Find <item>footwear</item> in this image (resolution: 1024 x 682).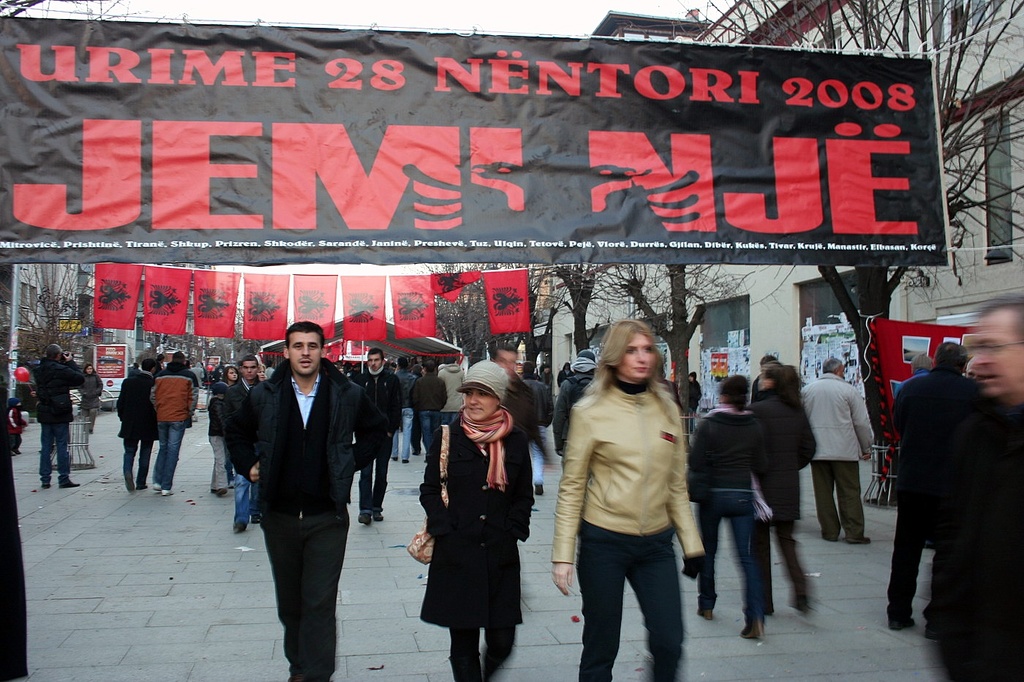
x1=162 y1=490 x2=174 y2=497.
